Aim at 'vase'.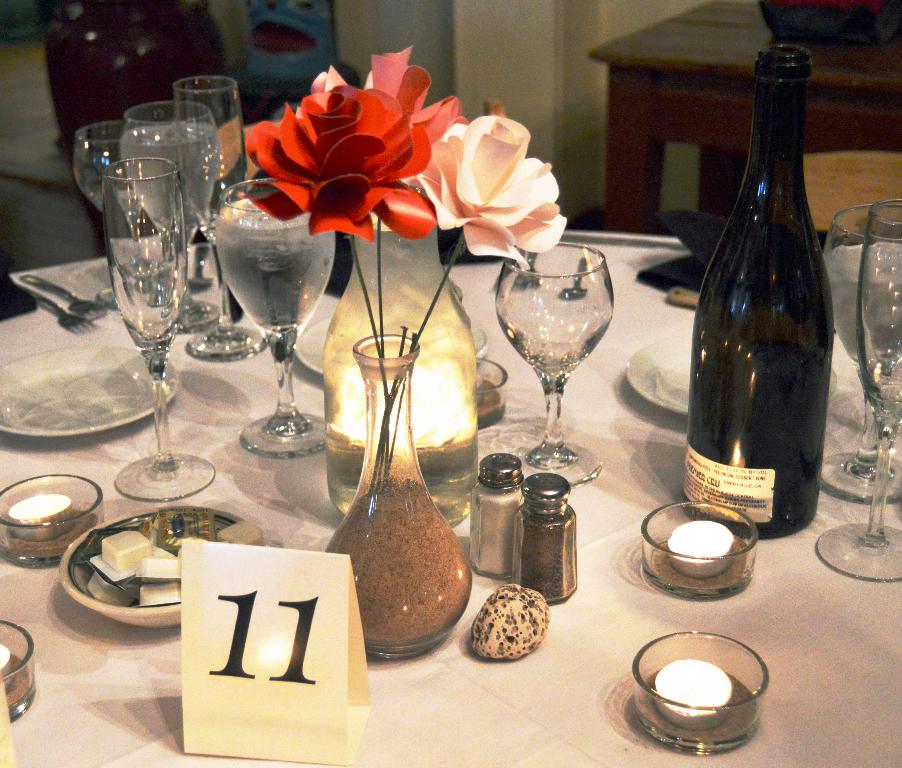
Aimed at 325:334:474:664.
